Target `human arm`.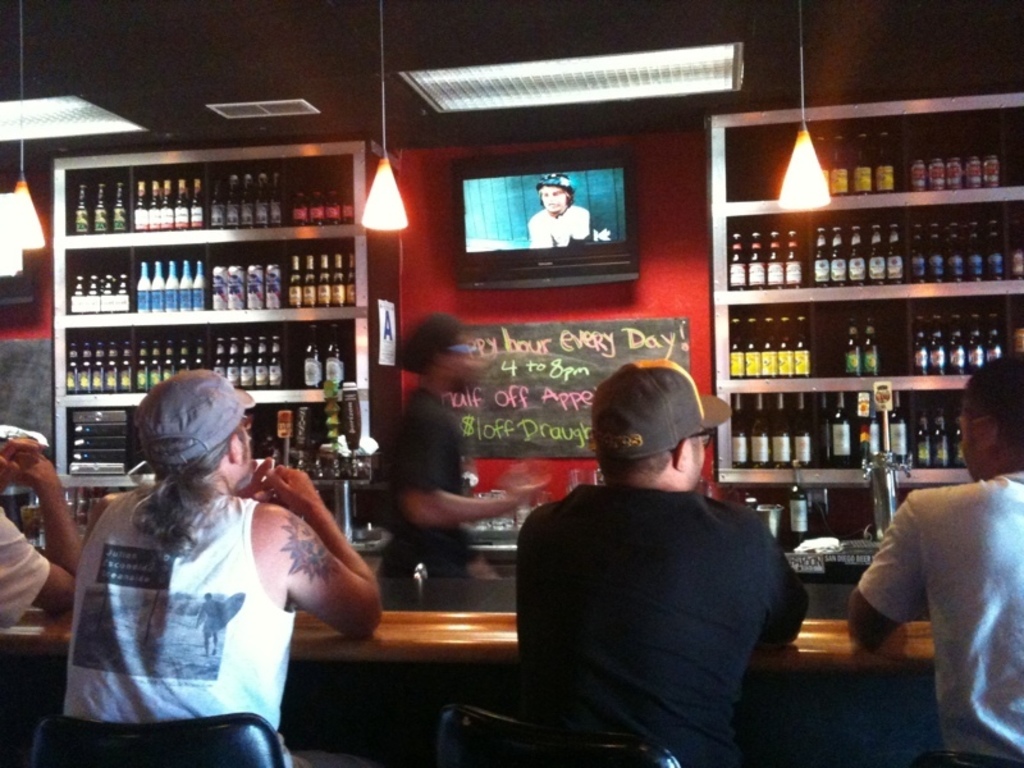
Target region: Rect(0, 433, 102, 622).
